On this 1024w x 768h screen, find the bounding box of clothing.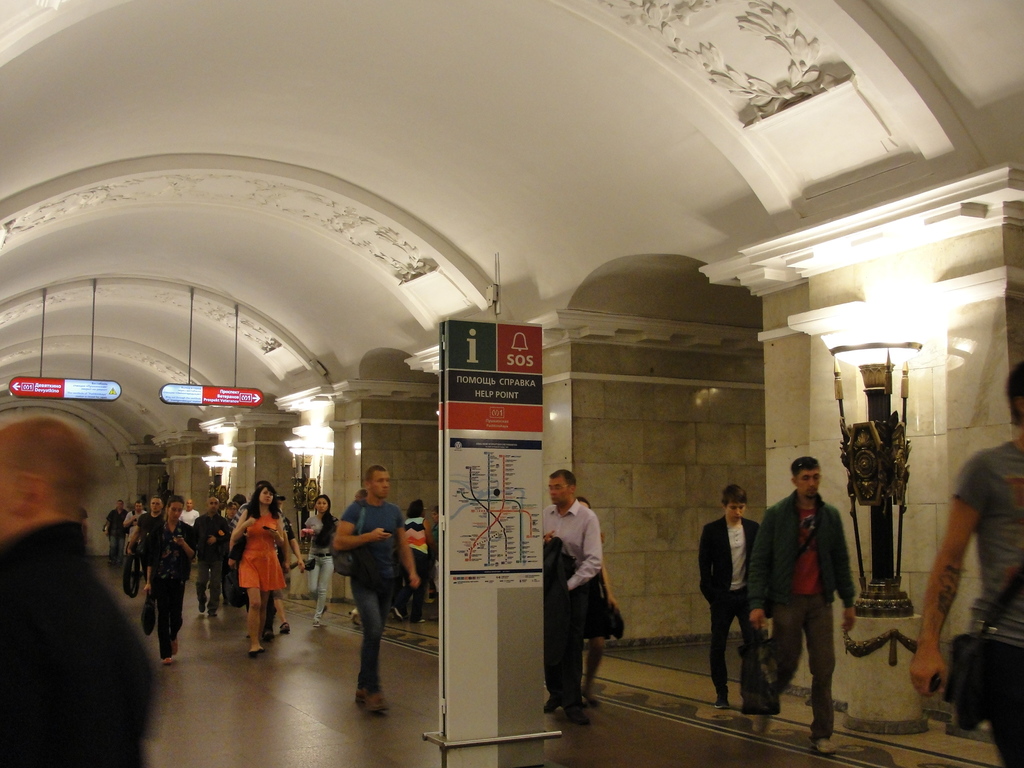
Bounding box: detection(236, 508, 287, 591).
